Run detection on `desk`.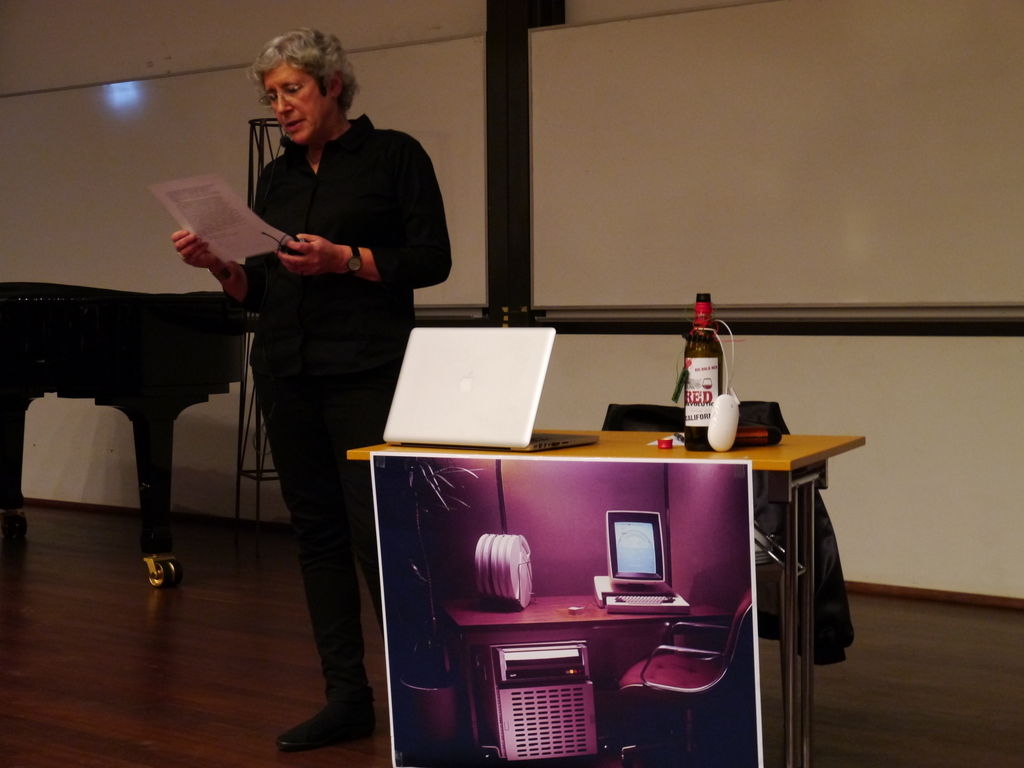
Result: rect(337, 372, 846, 761).
